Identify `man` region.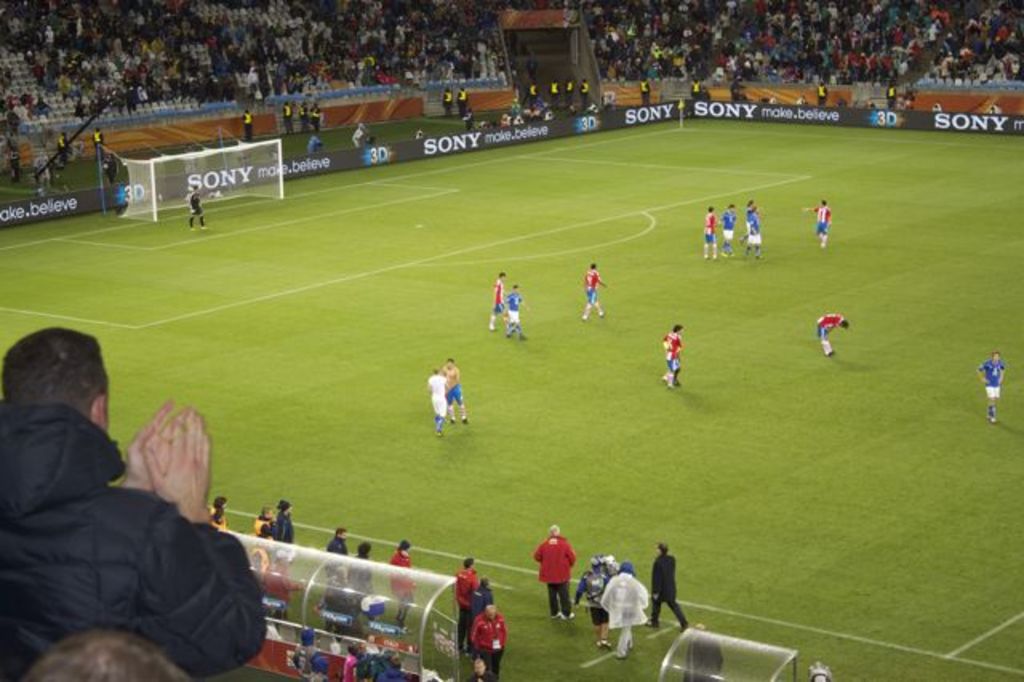
Region: bbox=(453, 83, 470, 114).
